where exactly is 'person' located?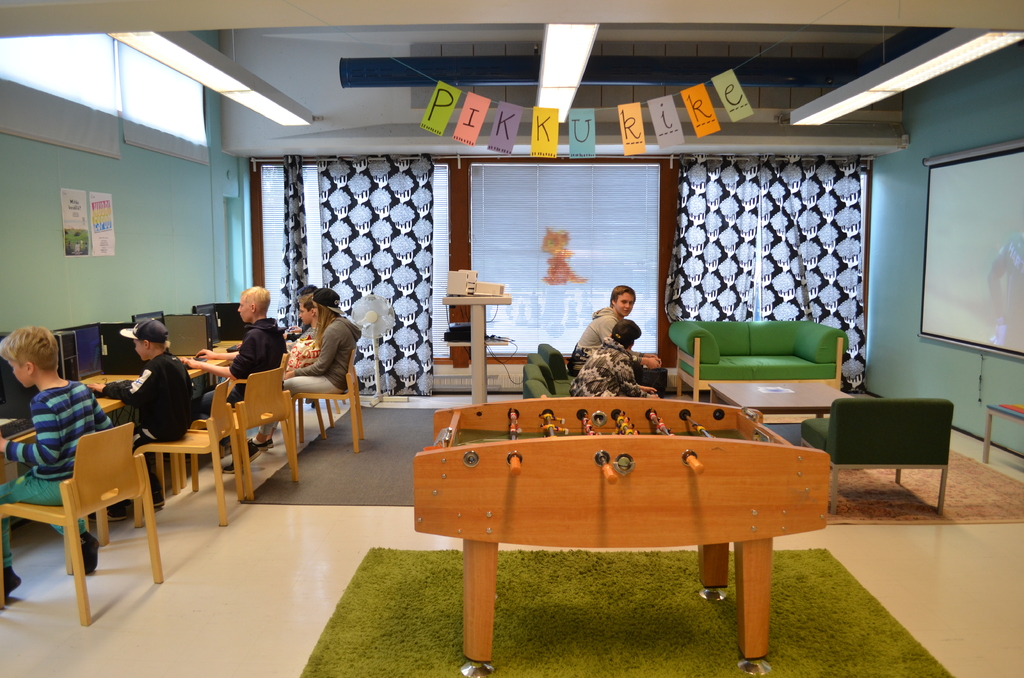
Its bounding box is bbox=(287, 300, 321, 362).
